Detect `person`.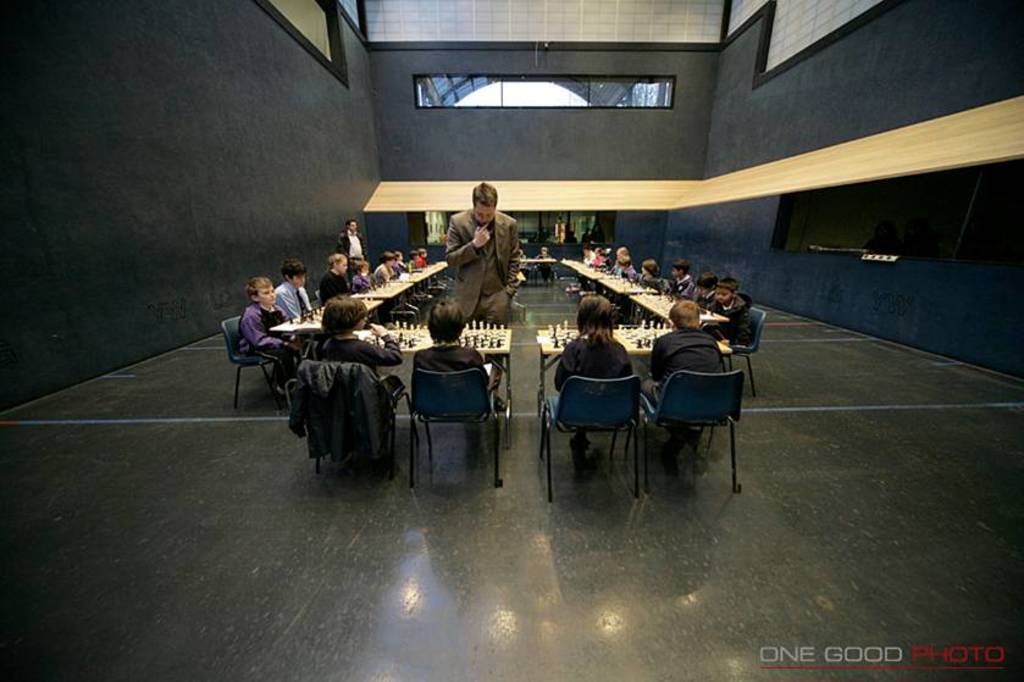
Detected at (x1=555, y1=298, x2=632, y2=456).
